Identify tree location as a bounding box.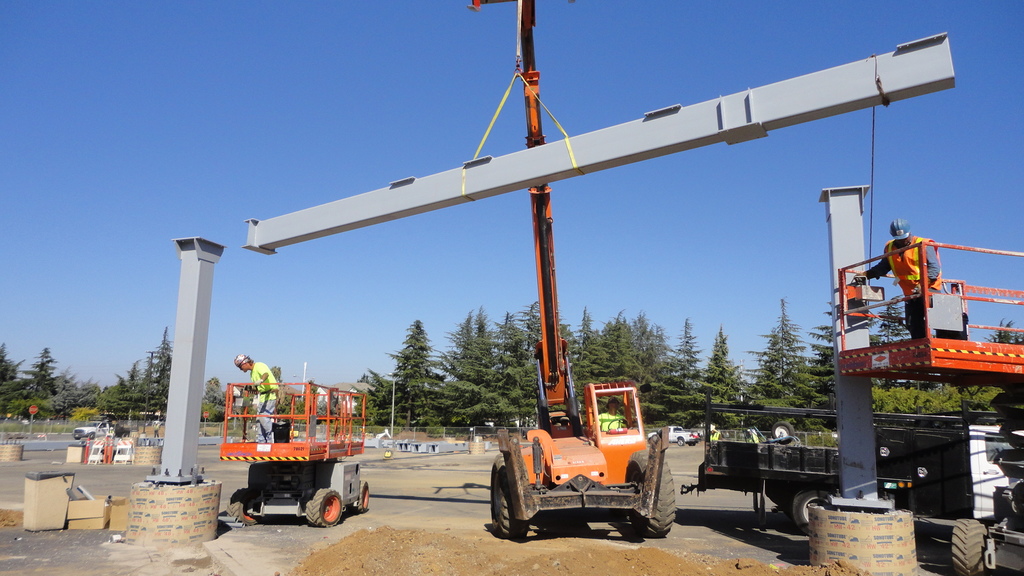
18,346,65,408.
